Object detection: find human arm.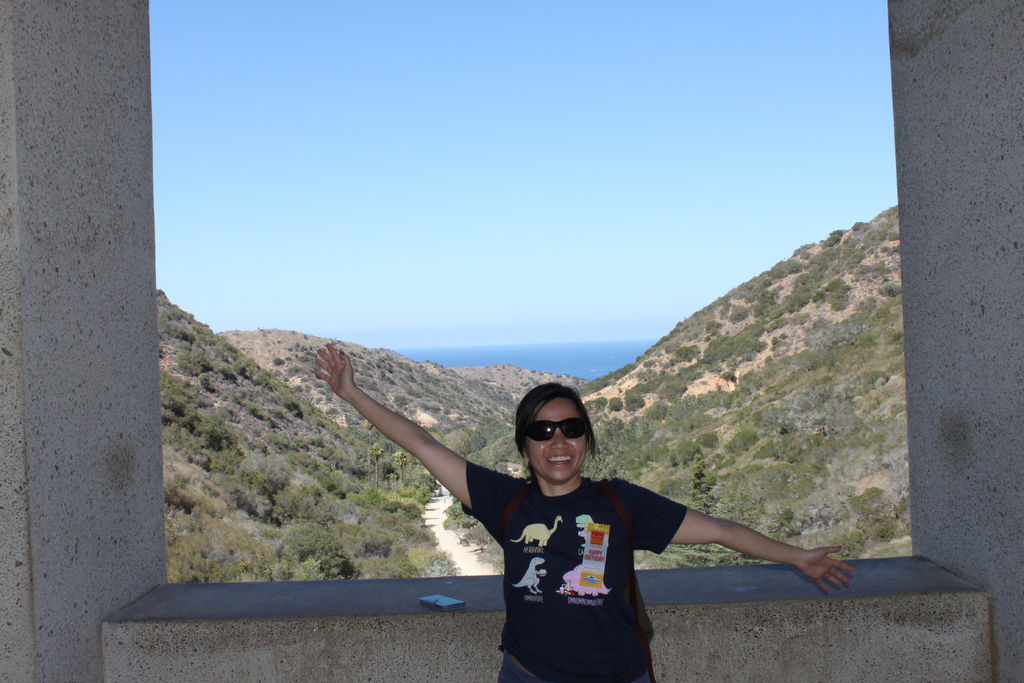
[x1=614, y1=475, x2=858, y2=591].
